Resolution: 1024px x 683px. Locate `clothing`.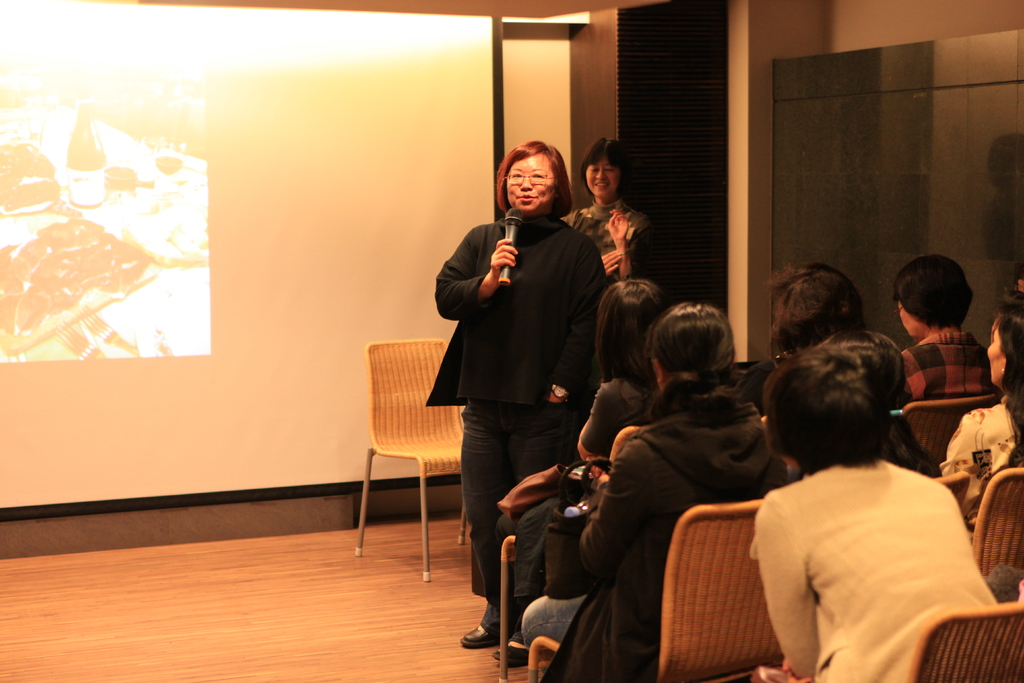
bbox(751, 456, 1004, 682).
